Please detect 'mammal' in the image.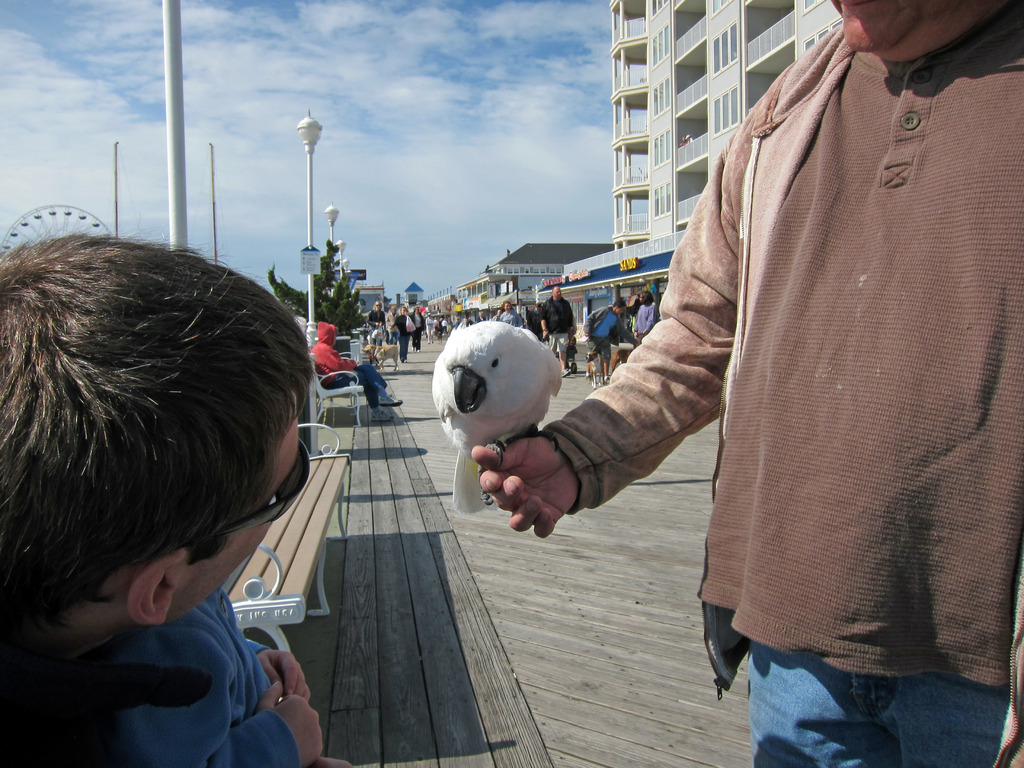
detection(458, 316, 475, 327).
